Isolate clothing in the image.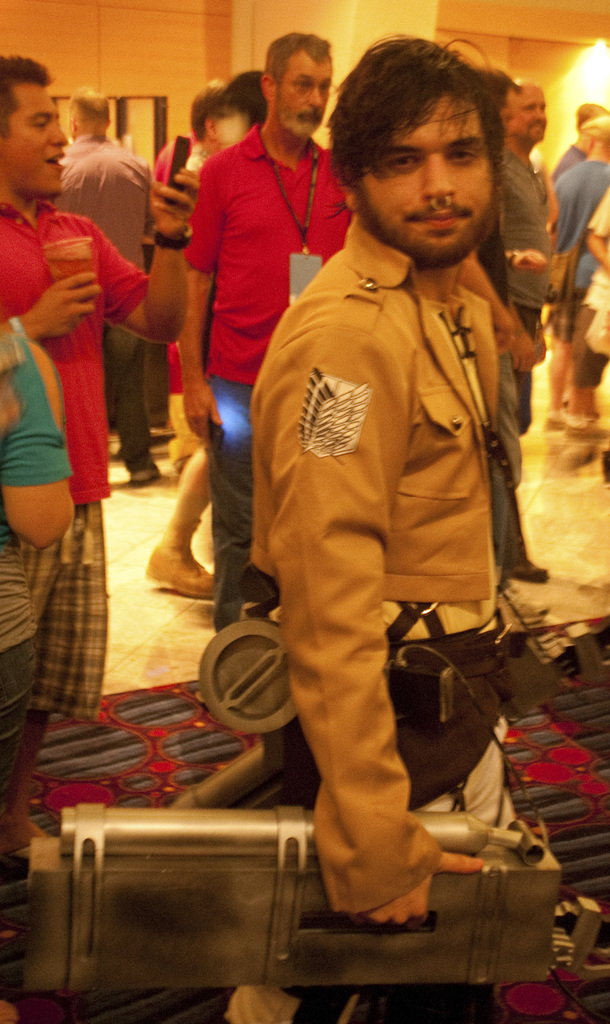
Isolated region: [x1=568, y1=207, x2=609, y2=390].
